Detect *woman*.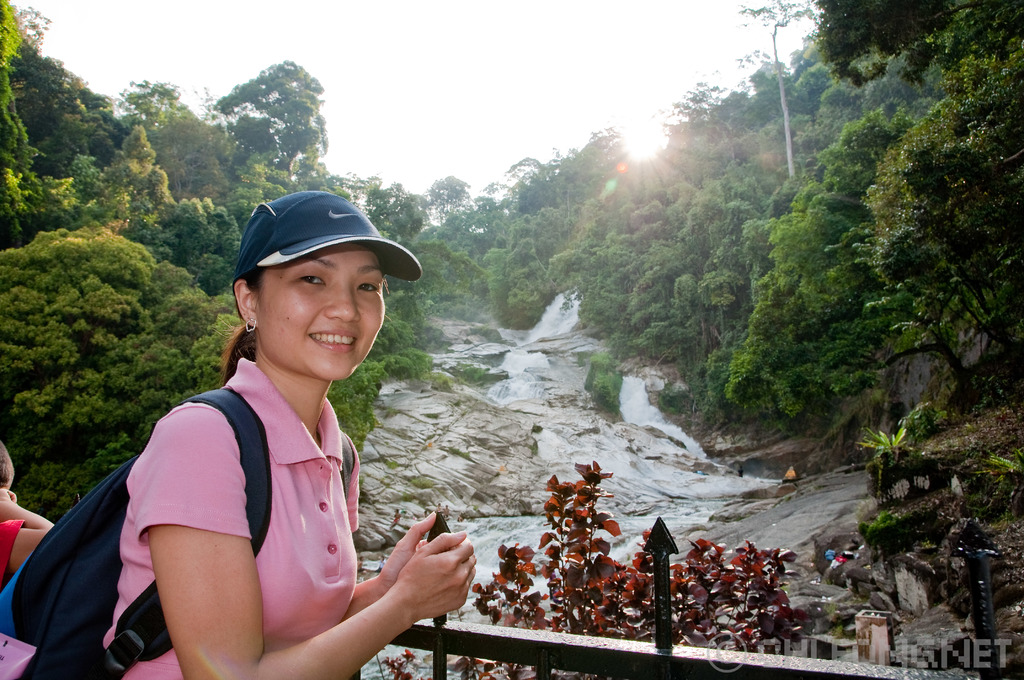
Detected at 84,188,483,679.
